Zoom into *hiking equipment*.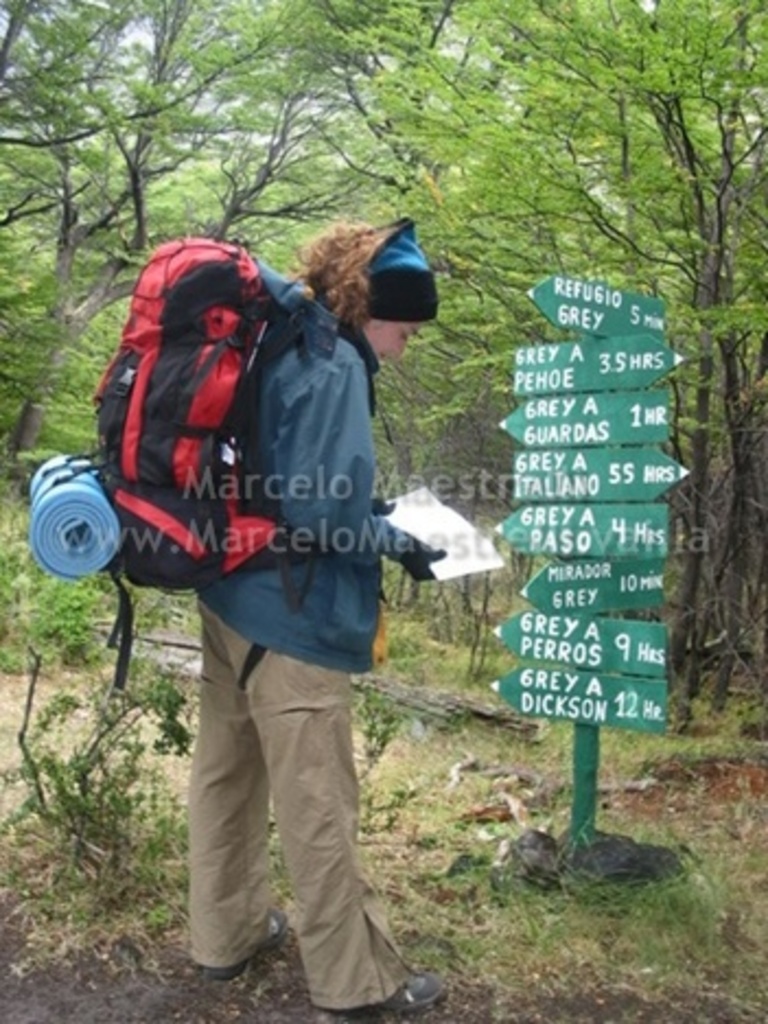
Zoom target: locate(35, 232, 387, 705).
